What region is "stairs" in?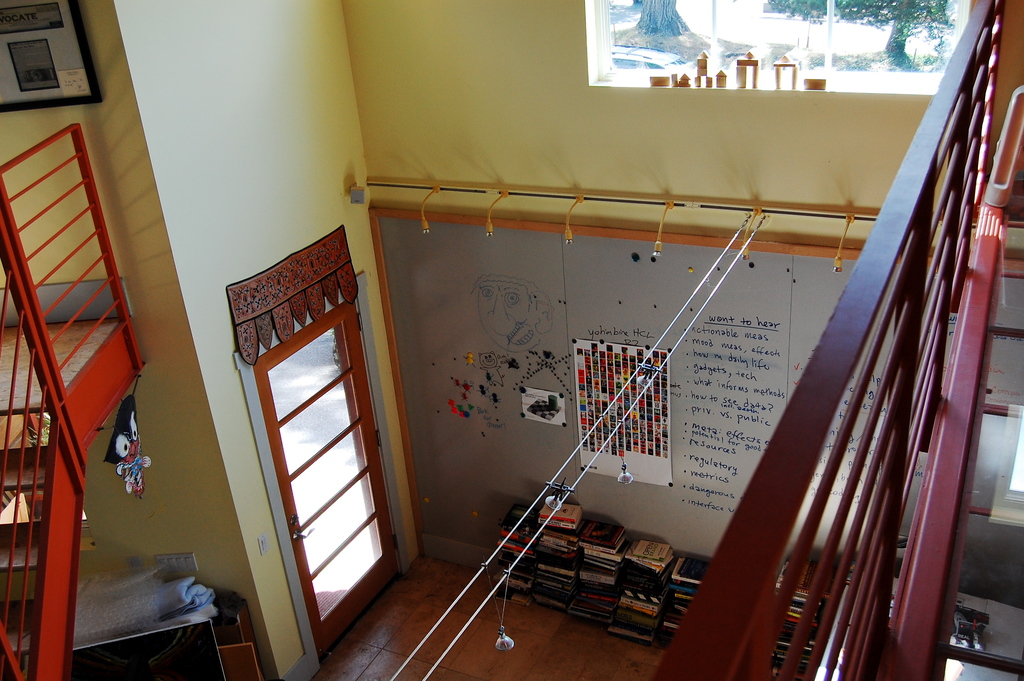
Rect(0, 316, 144, 680).
